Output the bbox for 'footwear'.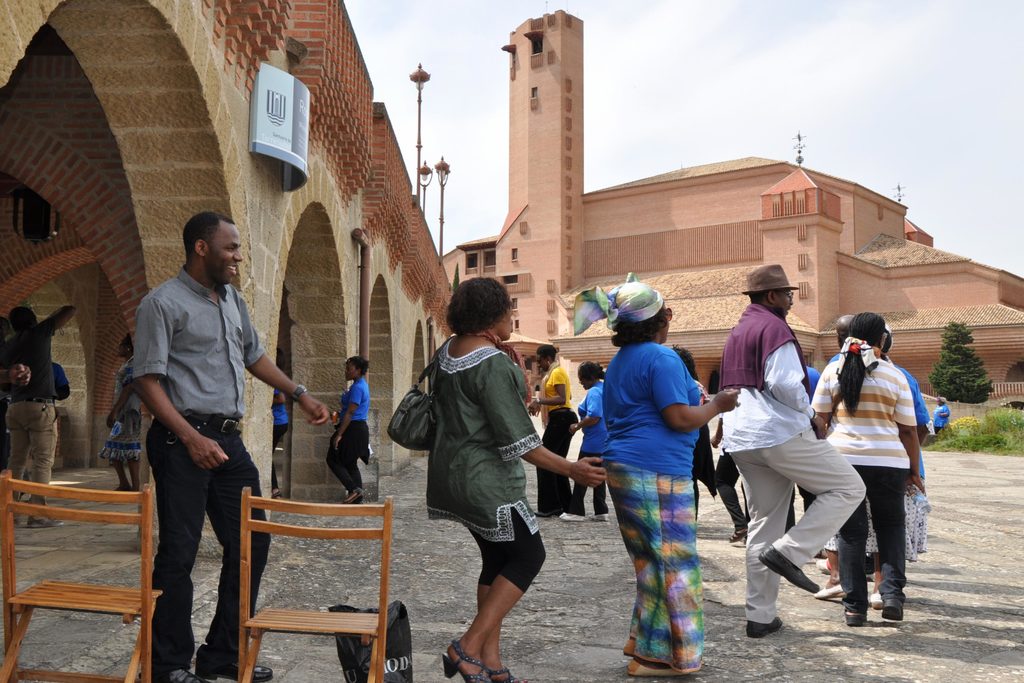
left=846, top=603, right=871, bottom=625.
